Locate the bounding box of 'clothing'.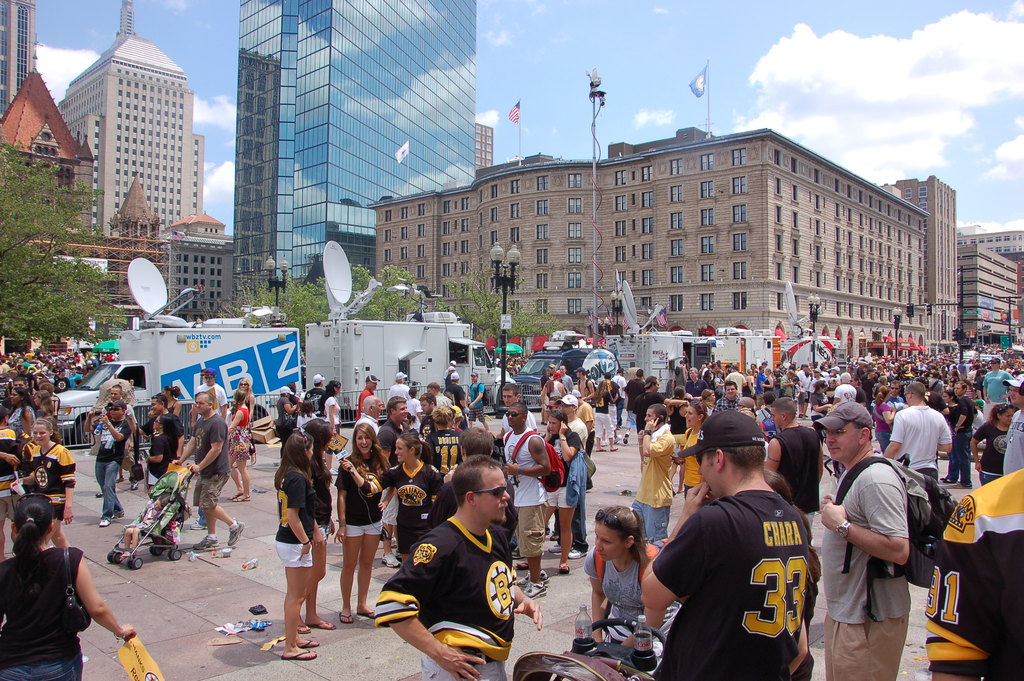
Bounding box: 376:461:442:580.
